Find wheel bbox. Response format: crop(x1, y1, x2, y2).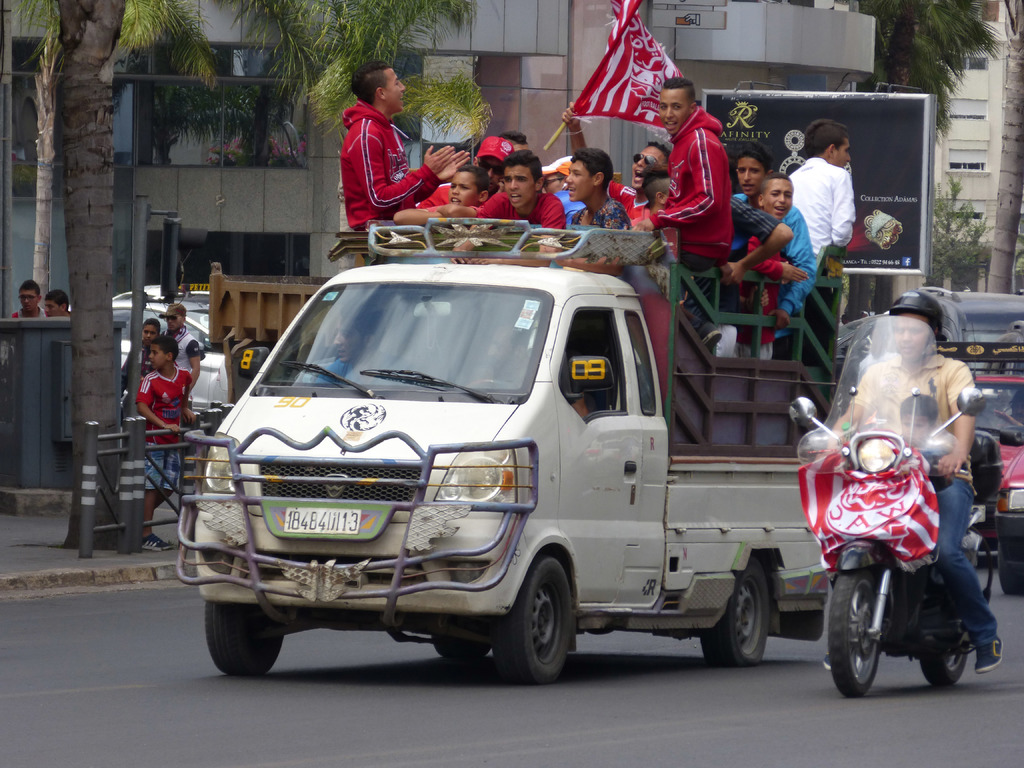
crop(499, 573, 585, 678).
